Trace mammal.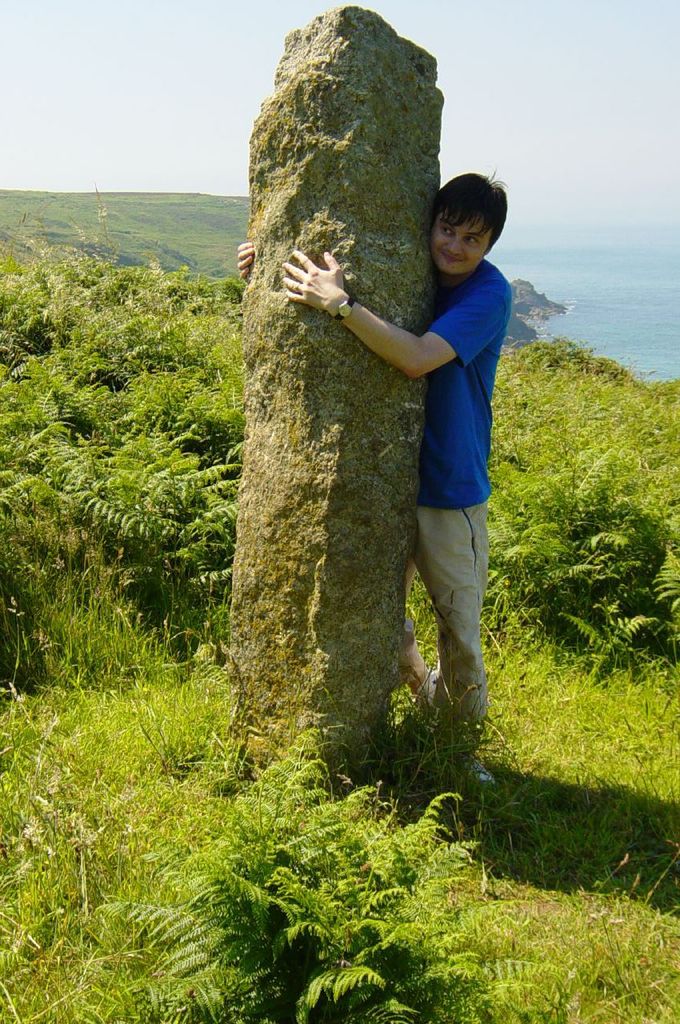
Traced to <region>227, 153, 527, 823</region>.
